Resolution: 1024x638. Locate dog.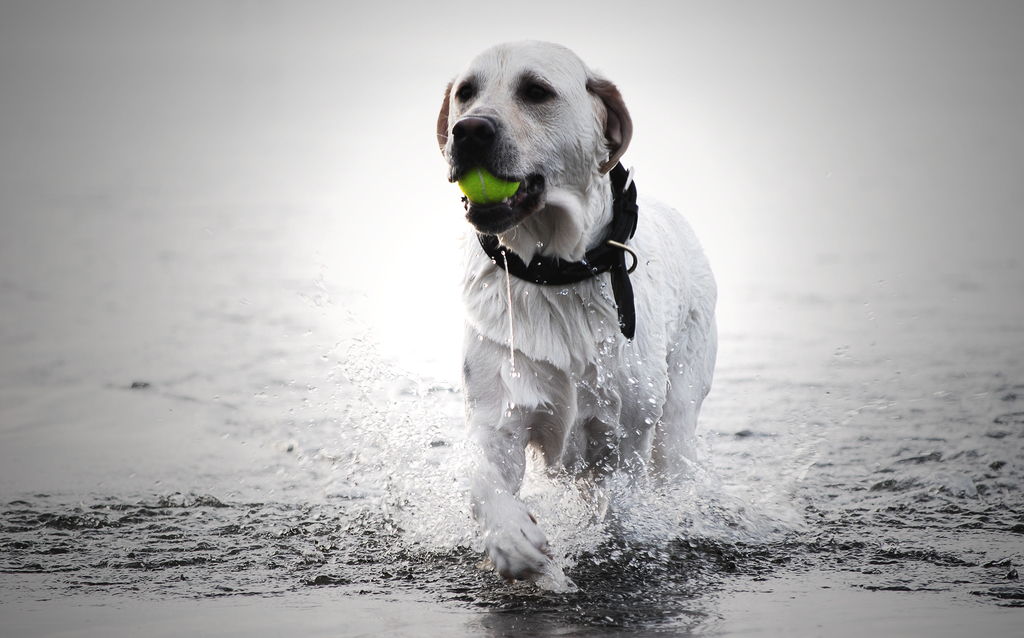
[430,40,719,582].
